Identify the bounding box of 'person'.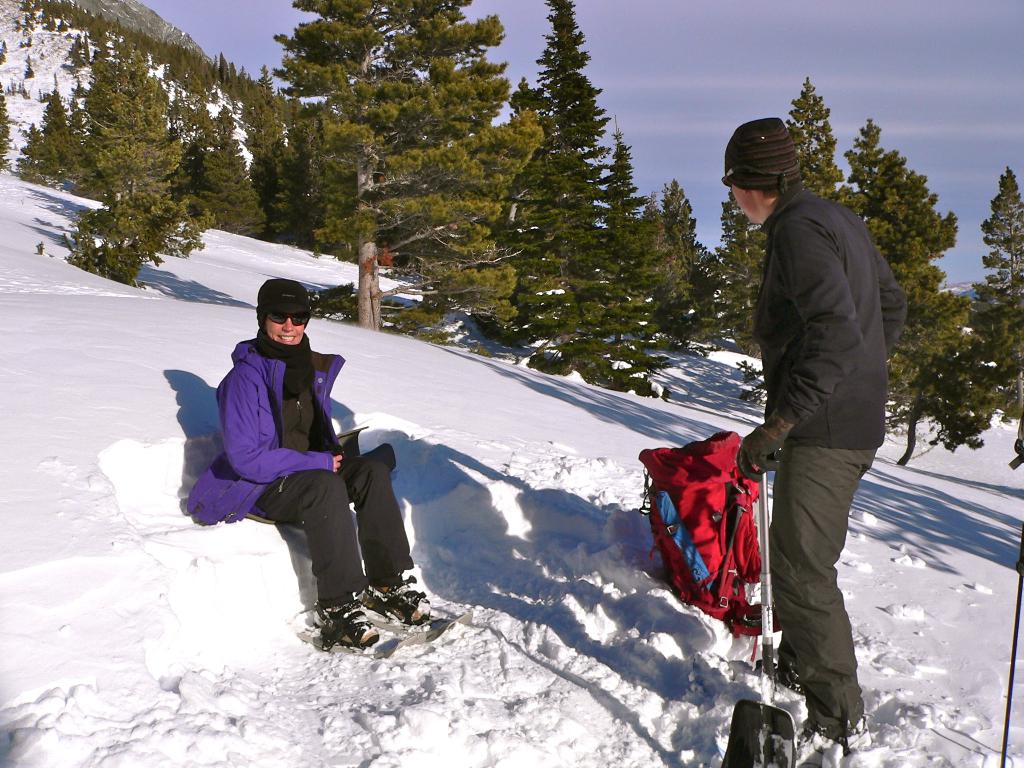
<box>205,273,394,653</box>.
